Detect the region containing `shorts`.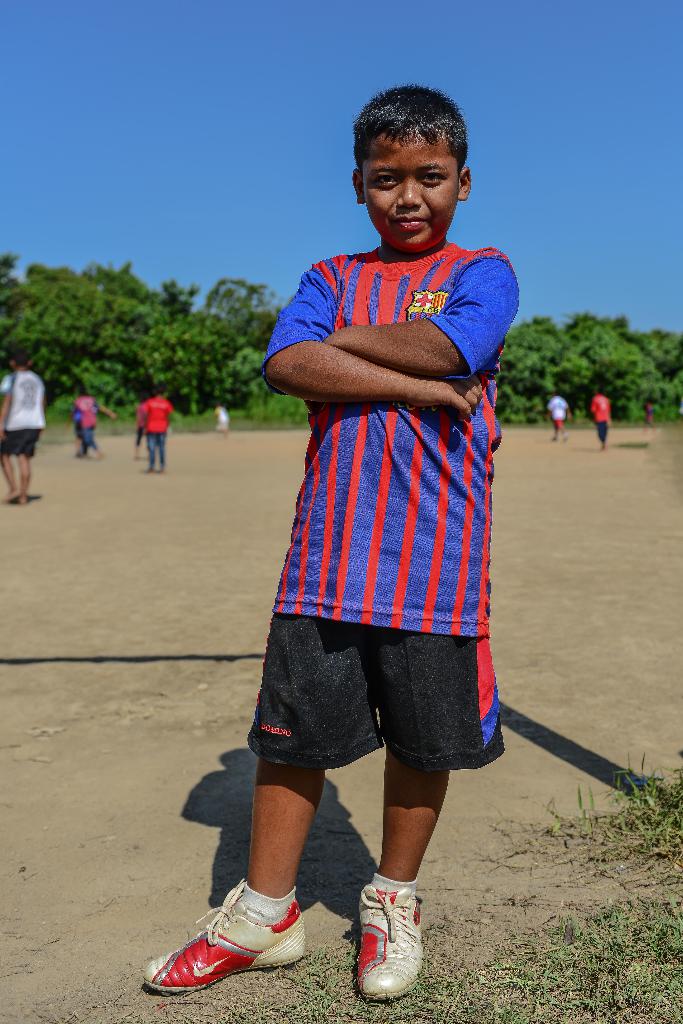
{"x1": 0, "y1": 427, "x2": 42, "y2": 459}.
